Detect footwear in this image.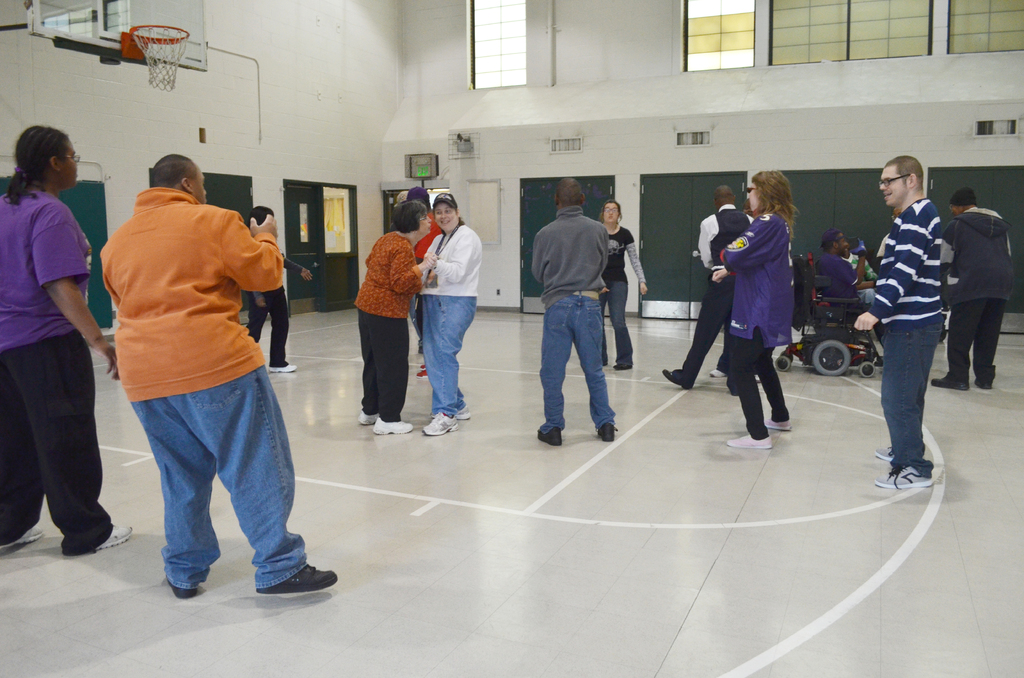
Detection: crop(973, 379, 991, 385).
